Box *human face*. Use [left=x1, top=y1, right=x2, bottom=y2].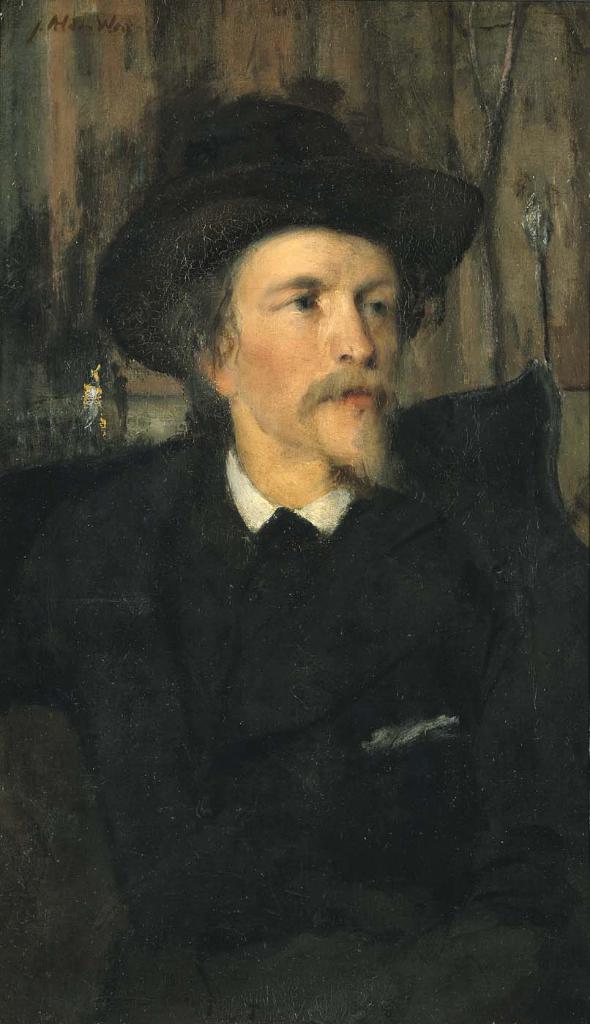
[left=239, top=230, right=401, bottom=461].
